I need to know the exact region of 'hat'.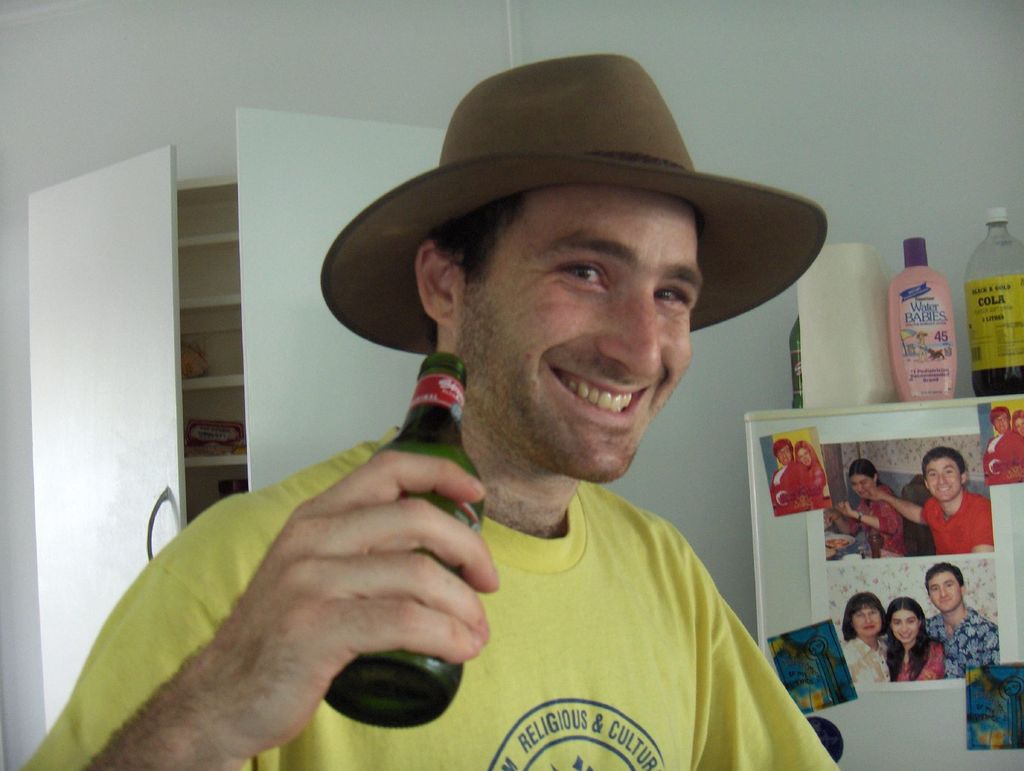
Region: left=317, top=54, right=827, bottom=356.
